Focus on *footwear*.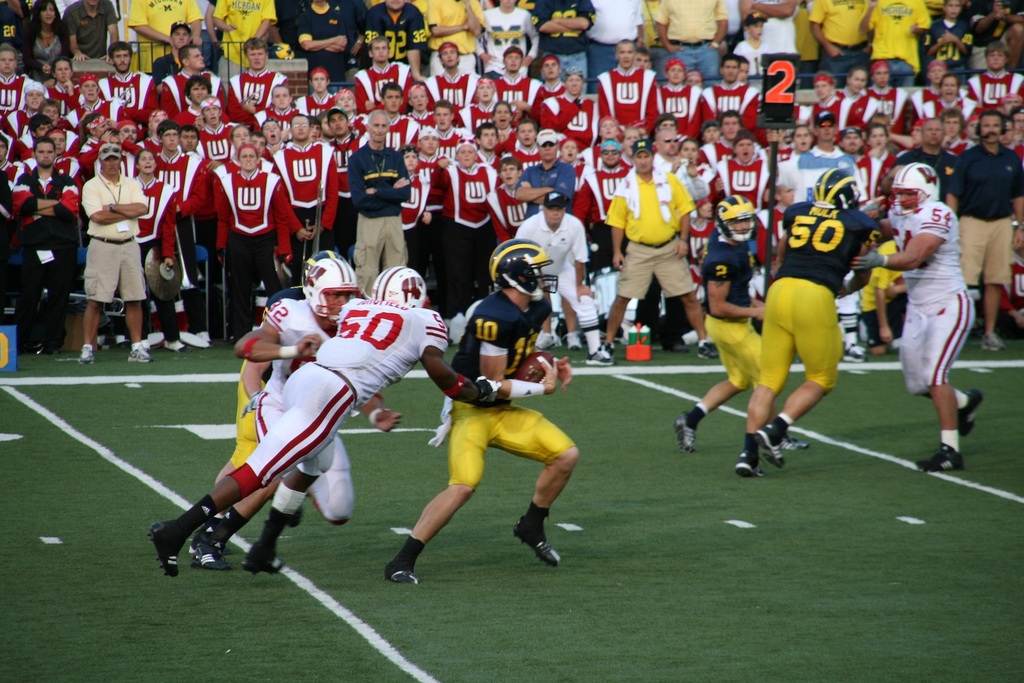
Focused at [left=162, top=339, right=188, bottom=355].
